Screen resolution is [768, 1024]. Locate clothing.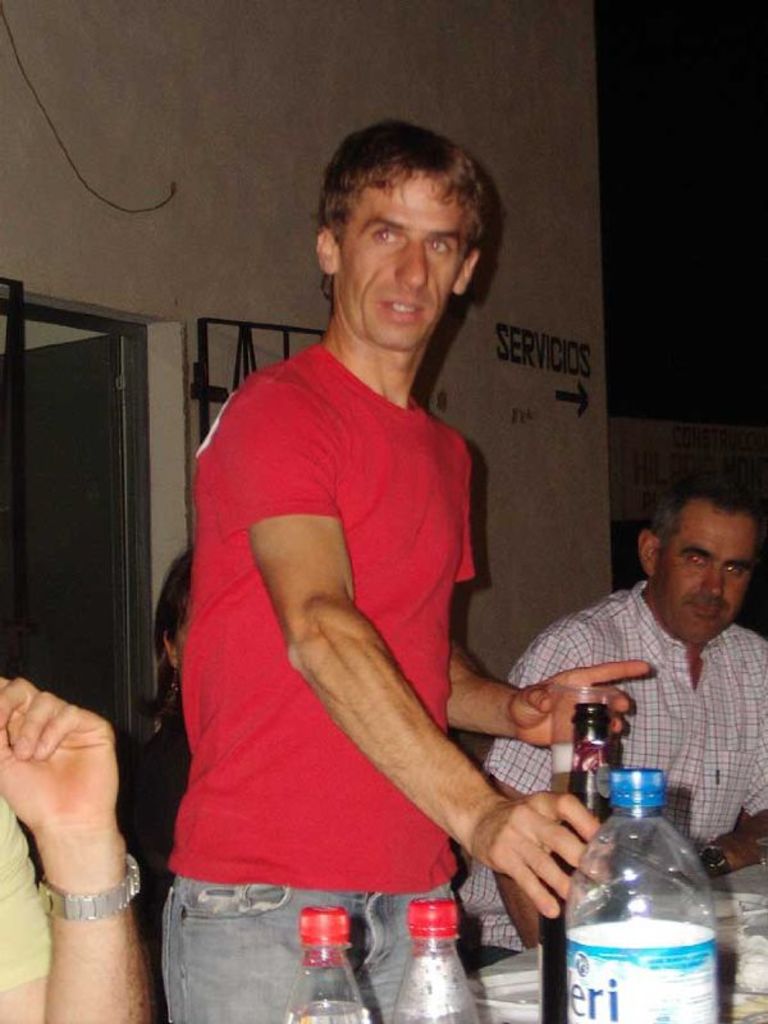
bbox(186, 296, 552, 942).
